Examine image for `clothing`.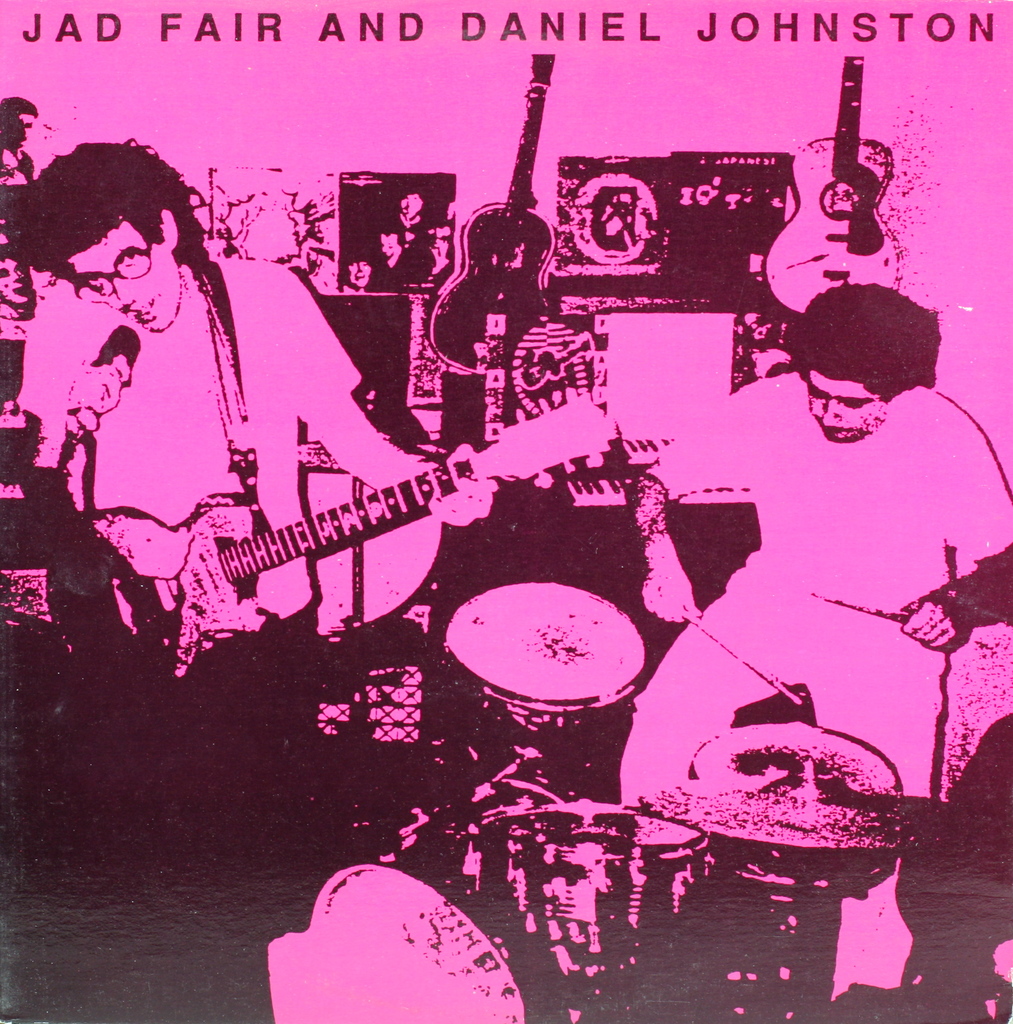
Examination result: 17, 258, 361, 636.
